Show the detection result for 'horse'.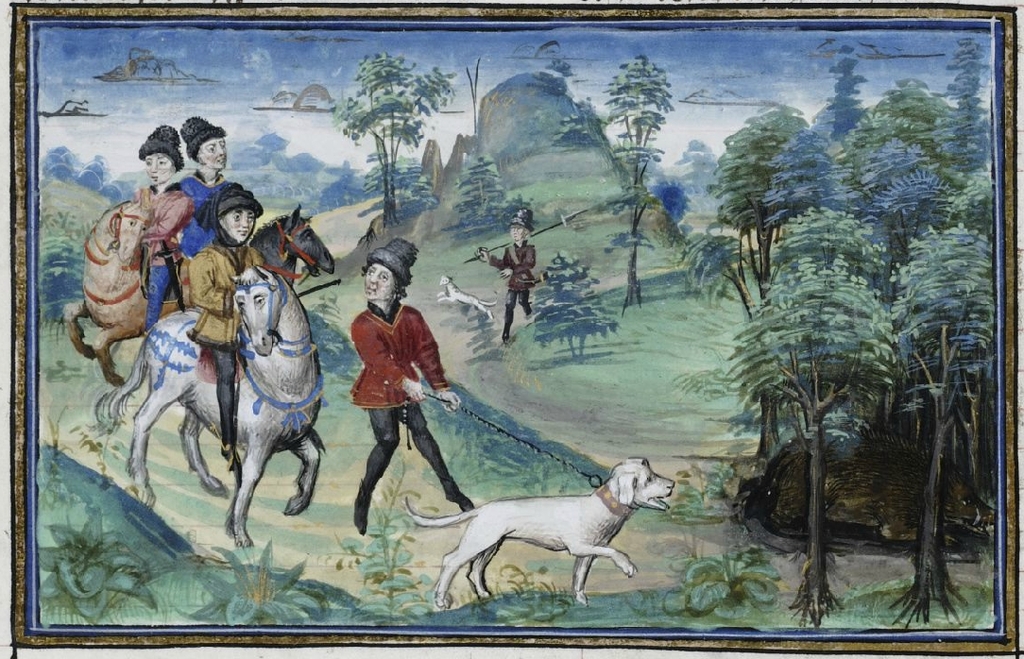
box=[244, 202, 337, 295].
